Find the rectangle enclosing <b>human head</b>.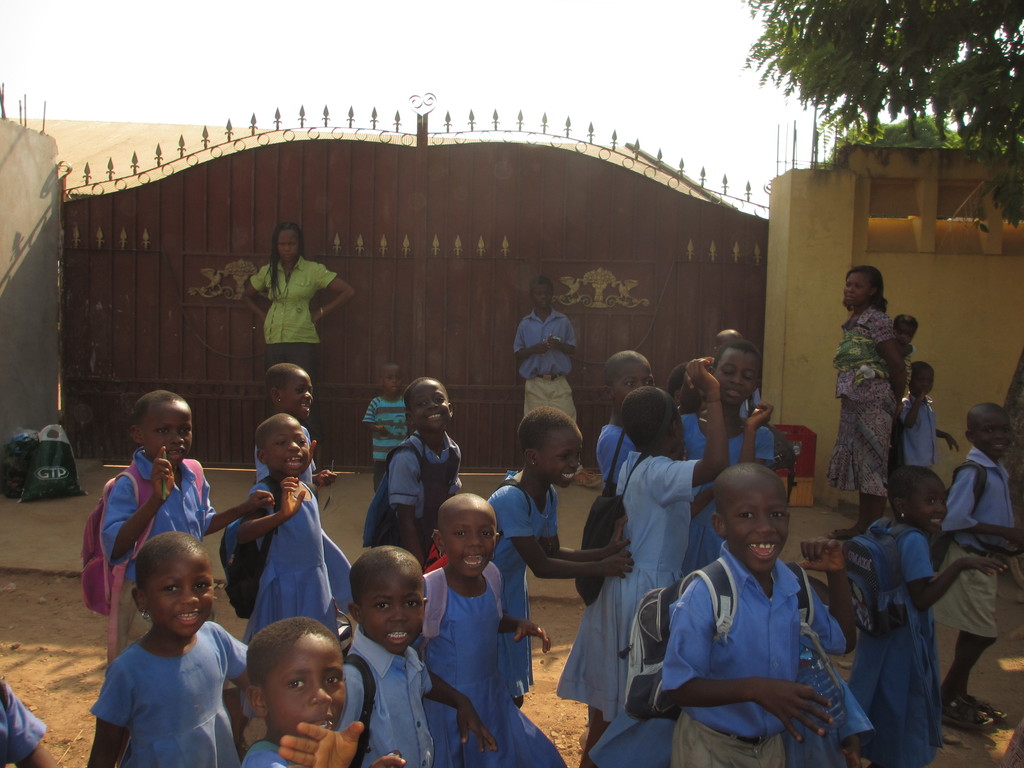
{"left": 273, "top": 222, "right": 304, "bottom": 264}.
